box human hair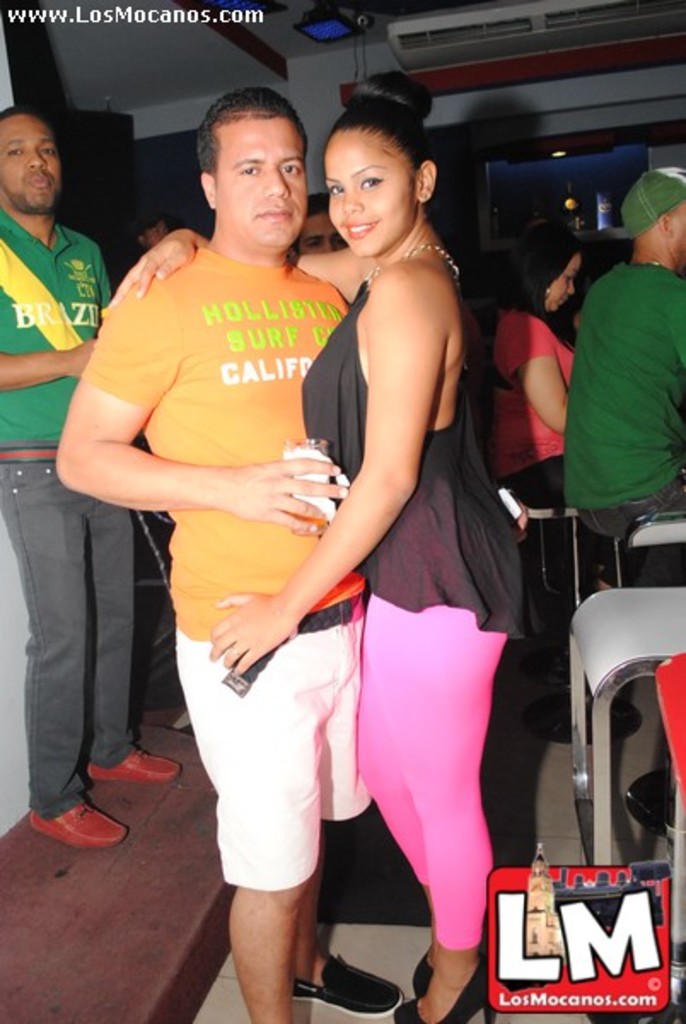
rect(188, 80, 312, 218)
